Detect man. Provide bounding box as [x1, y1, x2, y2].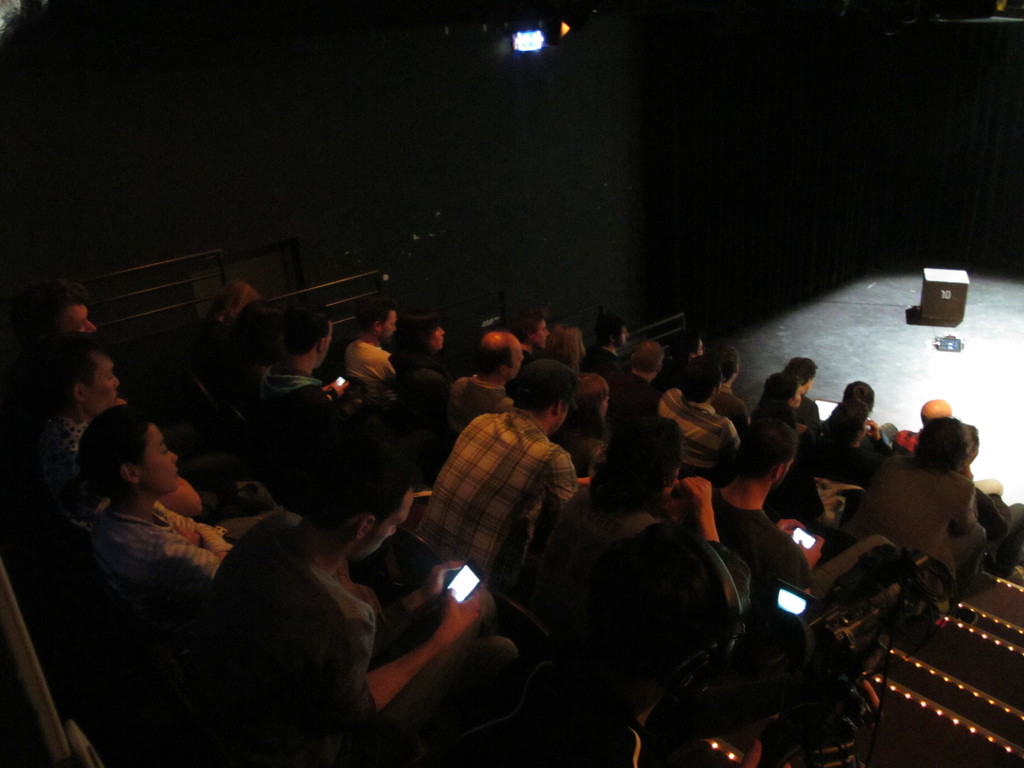
[514, 309, 550, 386].
